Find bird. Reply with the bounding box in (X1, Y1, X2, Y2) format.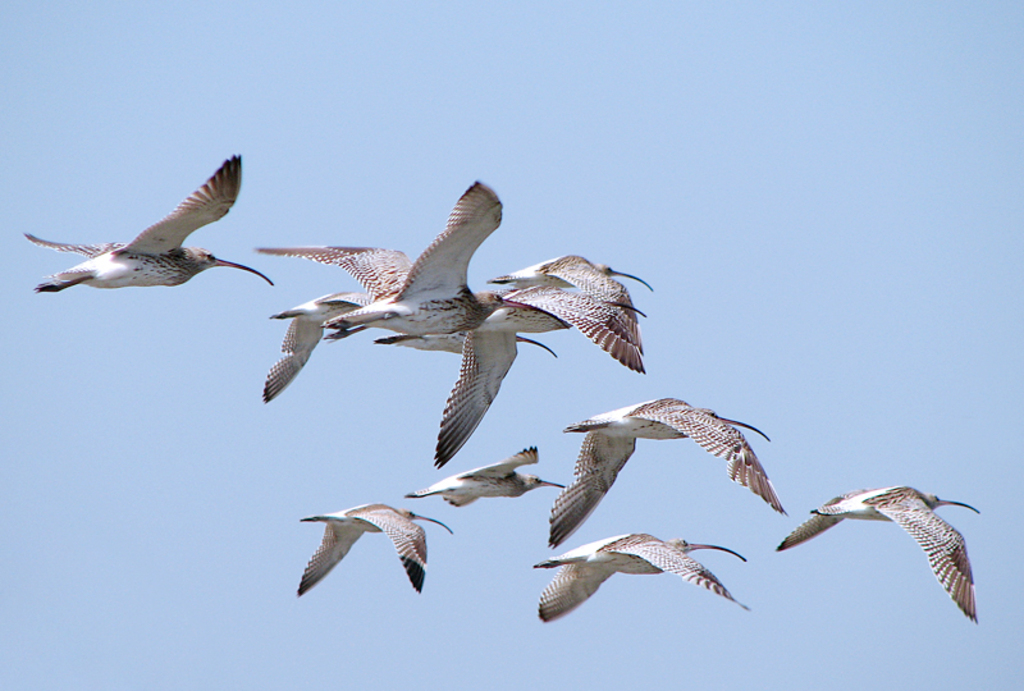
(545, 398, 786, 548).
